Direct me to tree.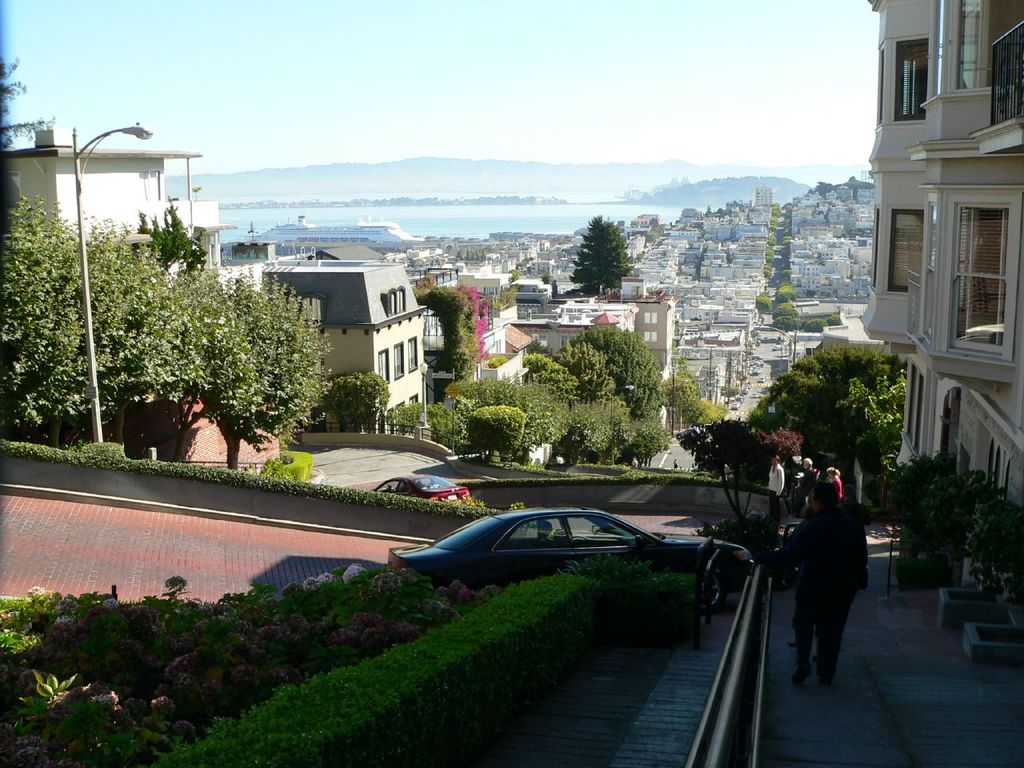
Direction: 566/206/638/298.
